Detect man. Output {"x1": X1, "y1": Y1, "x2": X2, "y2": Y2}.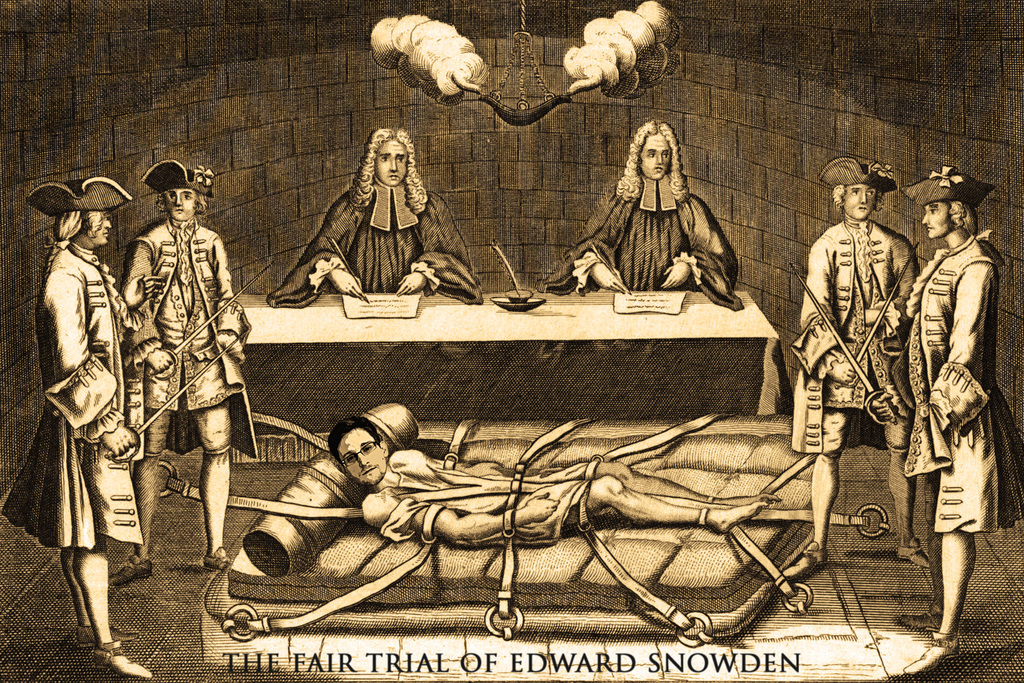
{"x1": 536, "y1": 118, "x2": 742, "y2": 309}.
